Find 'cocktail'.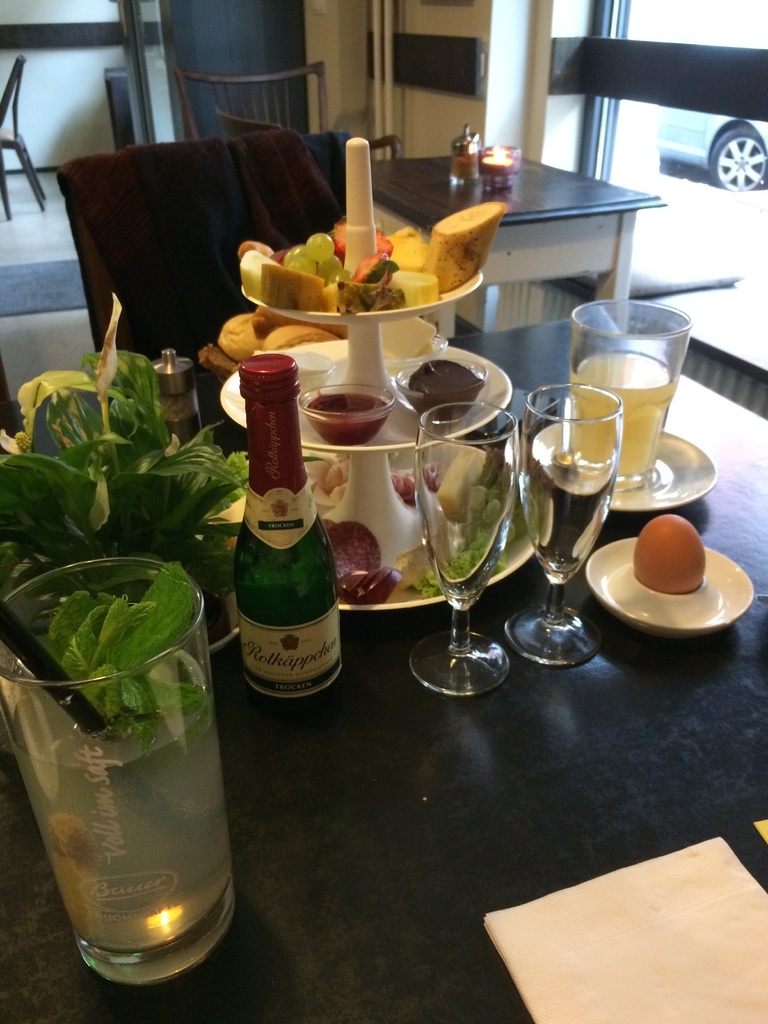
0, 560, 233, 991.
